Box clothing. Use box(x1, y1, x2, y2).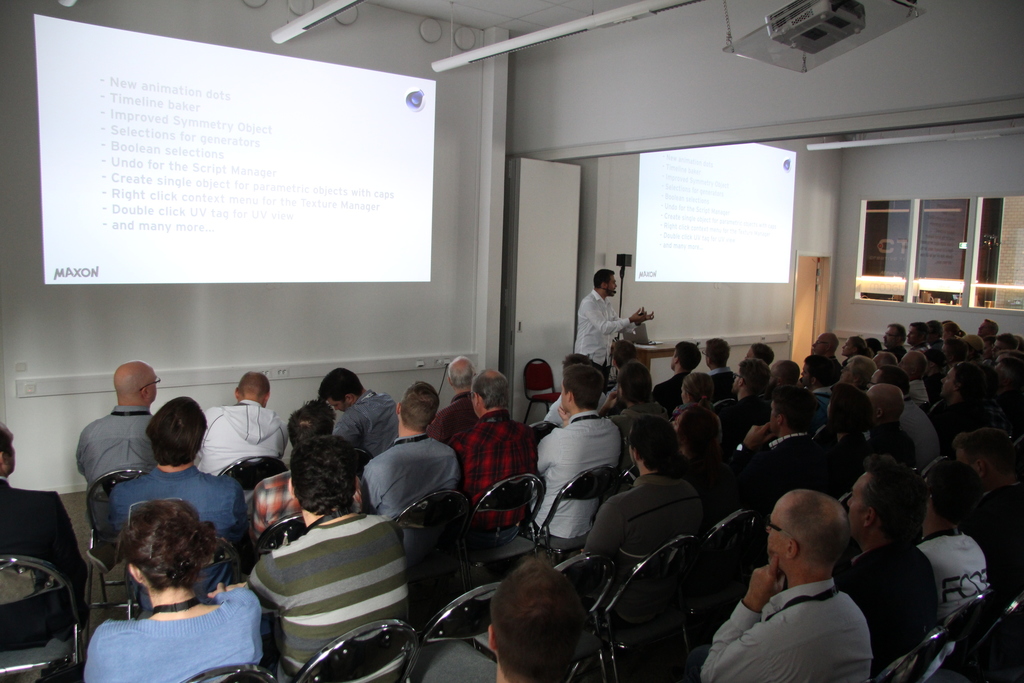
box(894, 345, 905, 356).
